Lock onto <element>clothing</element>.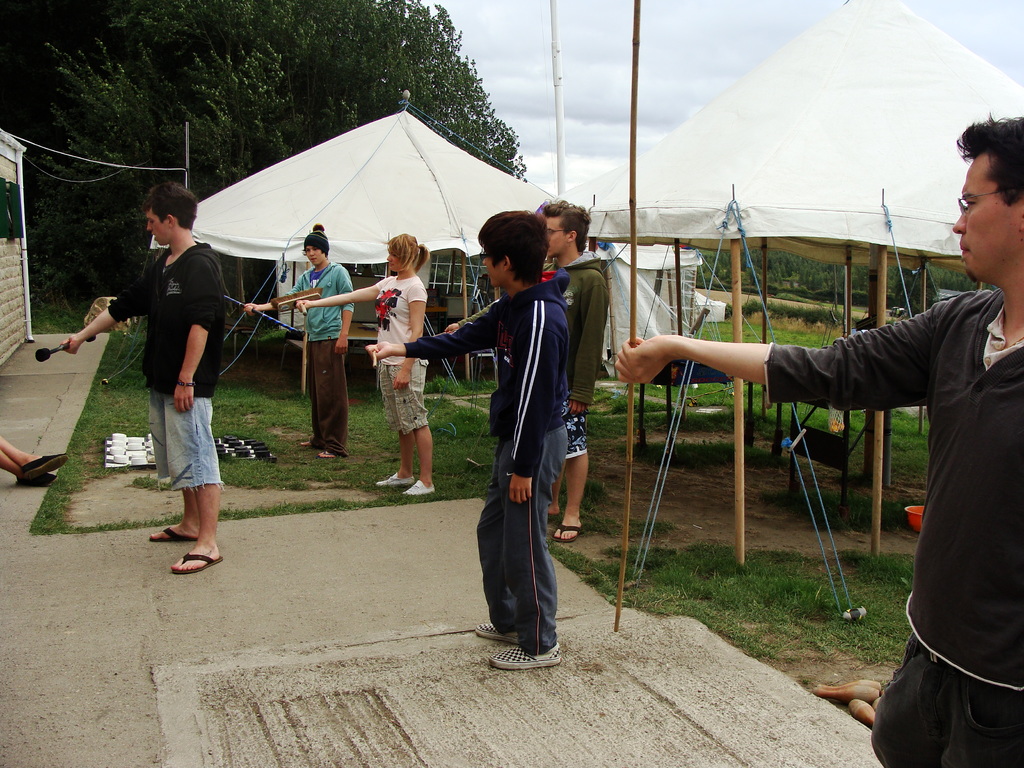
Locked: (772,289,1023,767).
